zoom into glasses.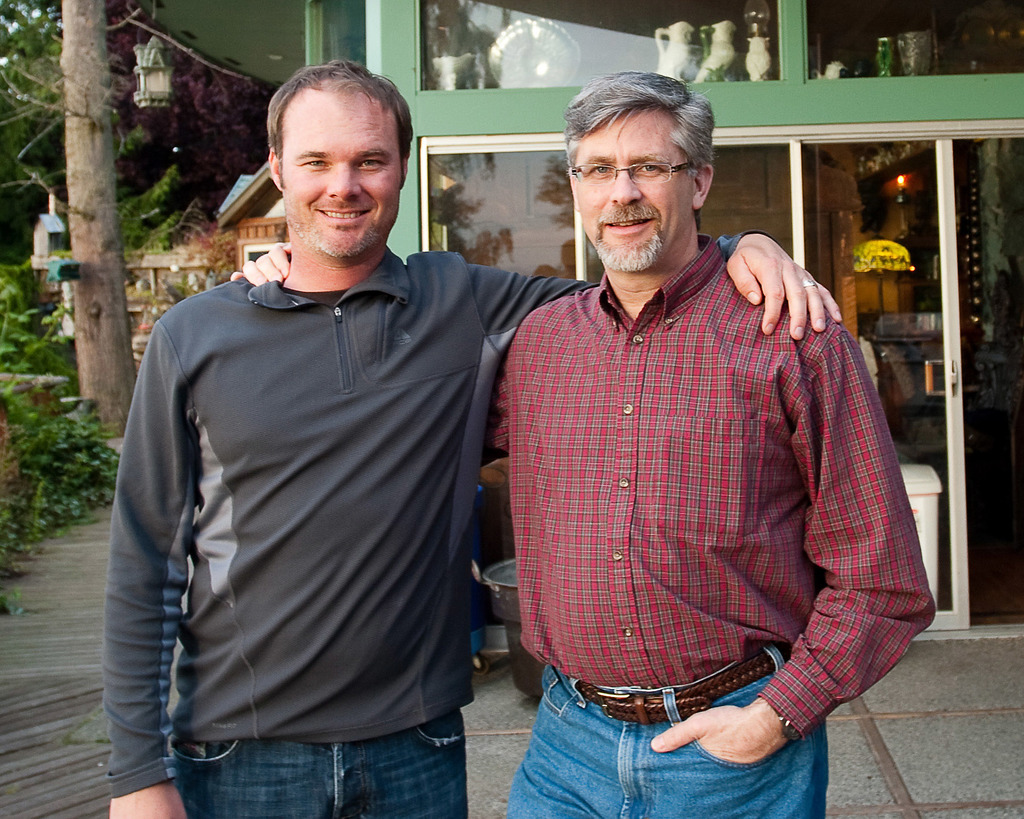
Zoom target: BBox(565, 161, 691, 189).
